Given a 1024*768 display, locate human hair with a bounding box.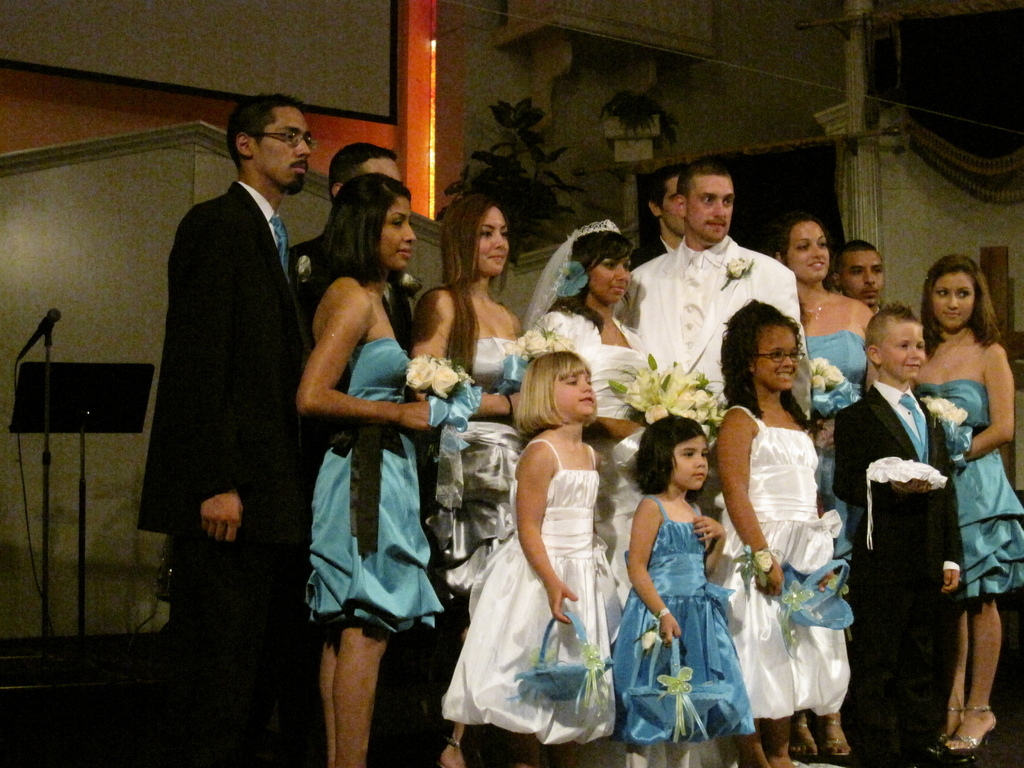
Located: (520, 342, 594, 436).
